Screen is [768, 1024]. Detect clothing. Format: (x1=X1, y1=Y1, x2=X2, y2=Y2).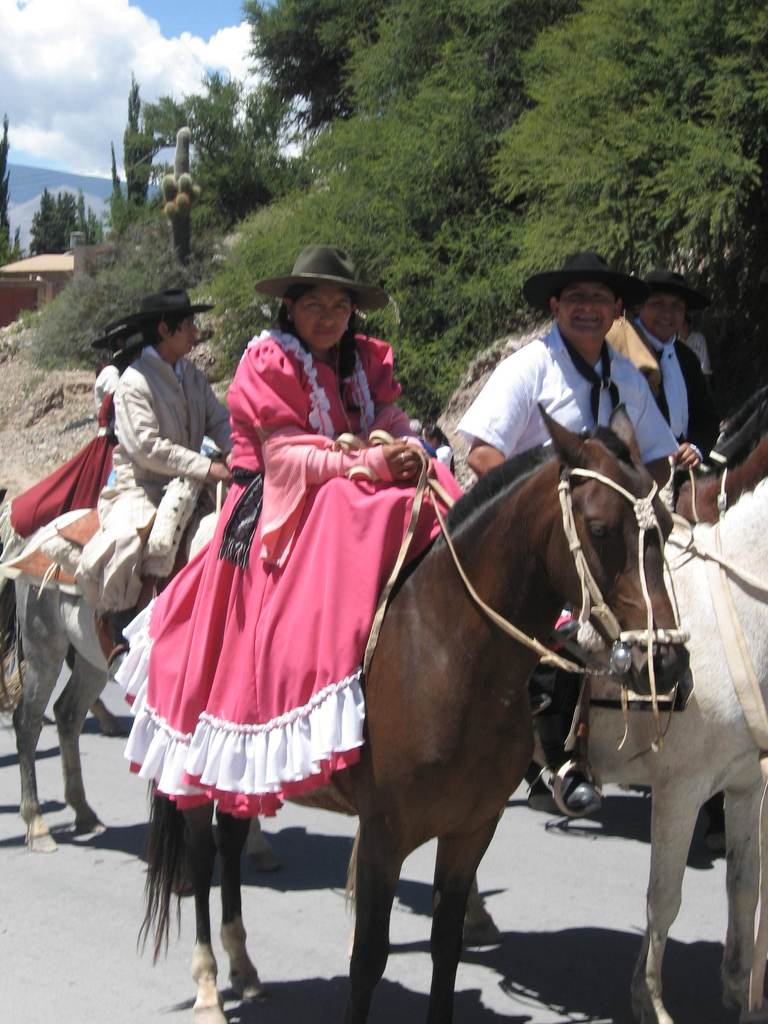
(x1=461, y1=331, x2=683, y2=469).
